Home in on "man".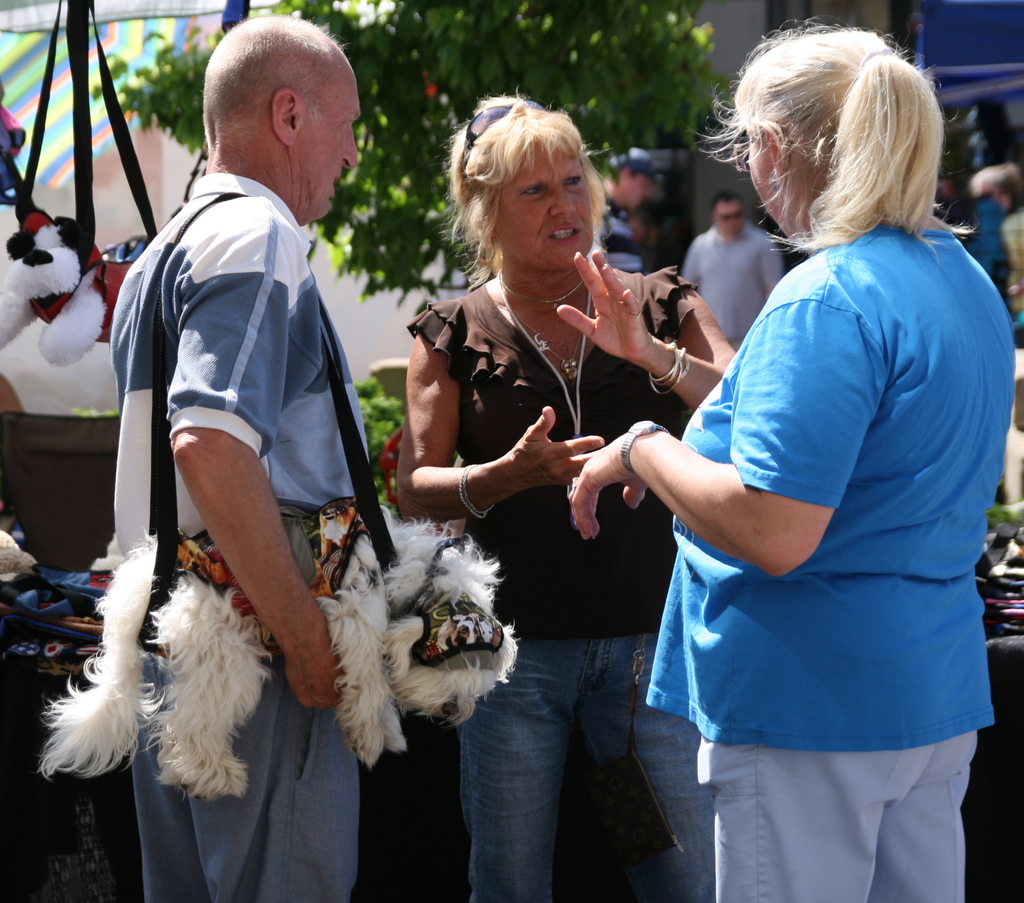
Homed in at [593,142,664,266].
